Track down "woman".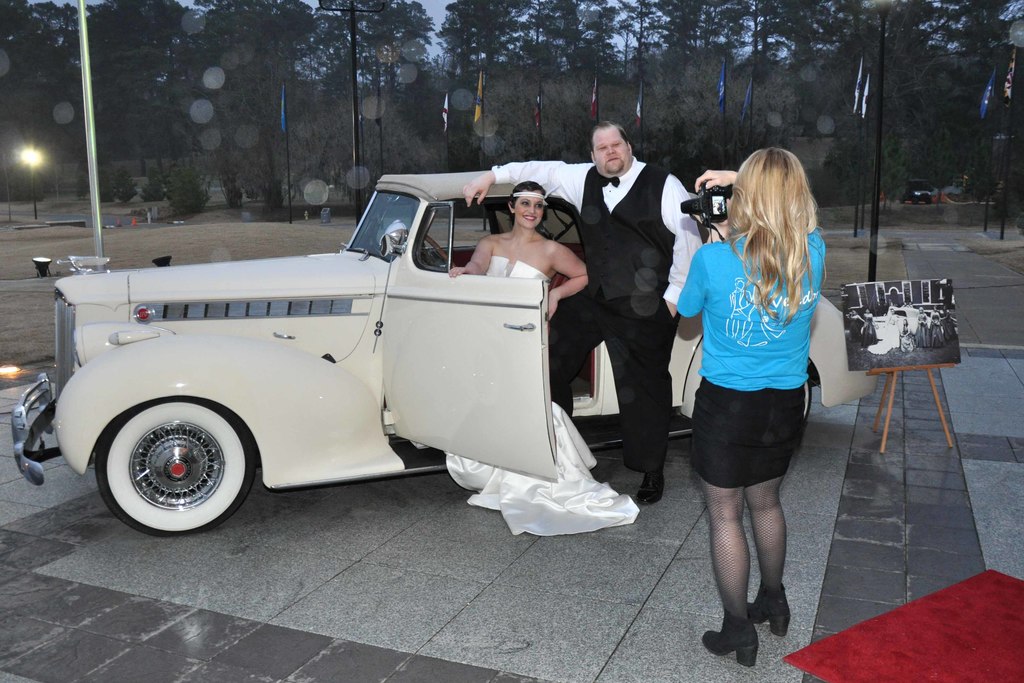
Tracked to x1=940 y1=303 x2=958 y2=340.
